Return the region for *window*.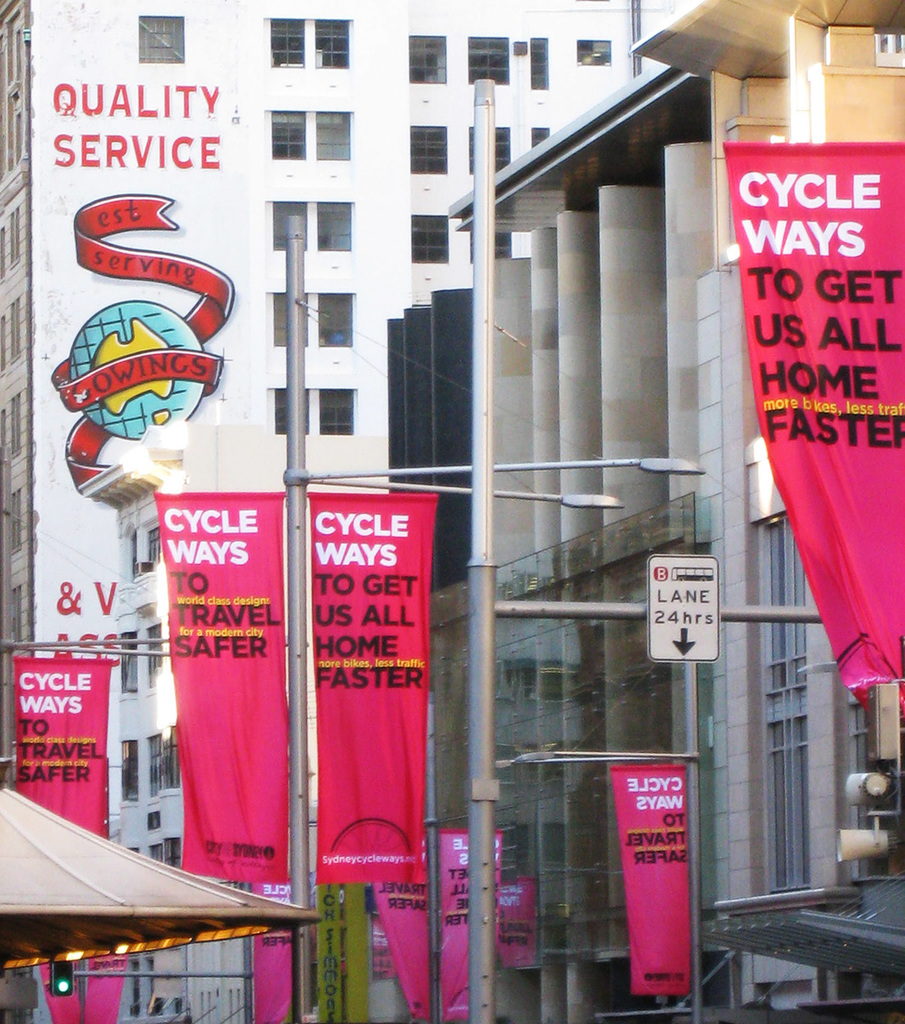
318:113:349:158.
